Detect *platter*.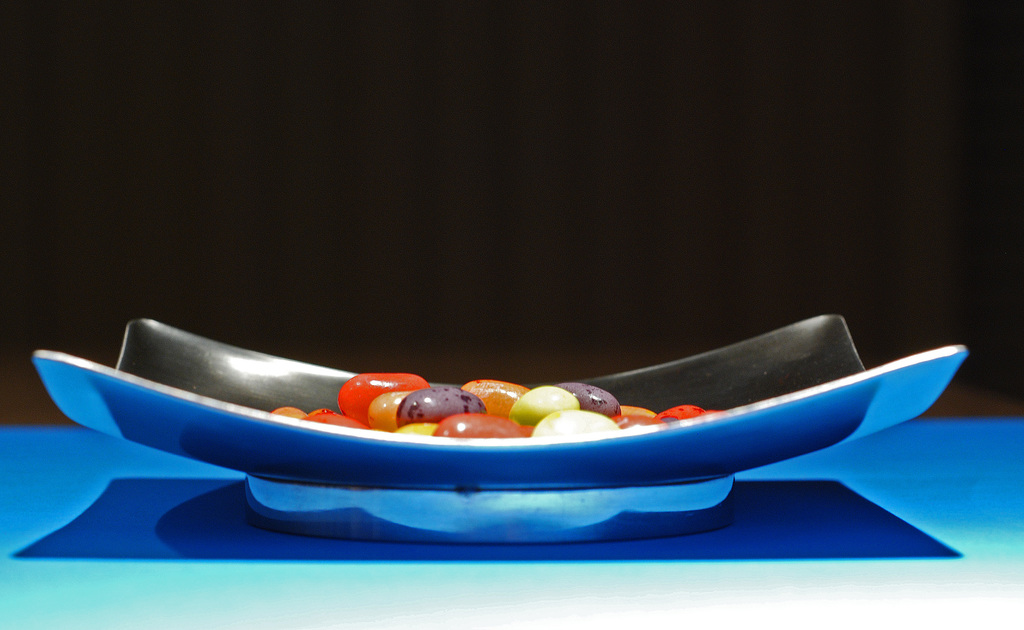
Detected at [left=33, top=314, right=970, bottom=491].
